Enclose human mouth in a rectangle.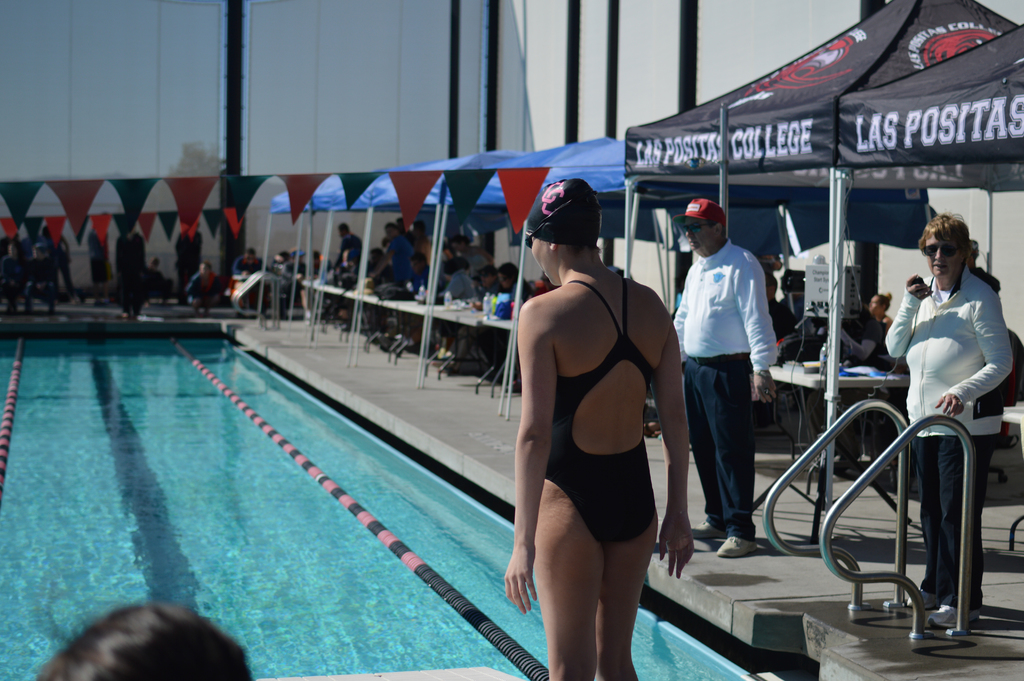
detection(929, 262, 948, 276).
